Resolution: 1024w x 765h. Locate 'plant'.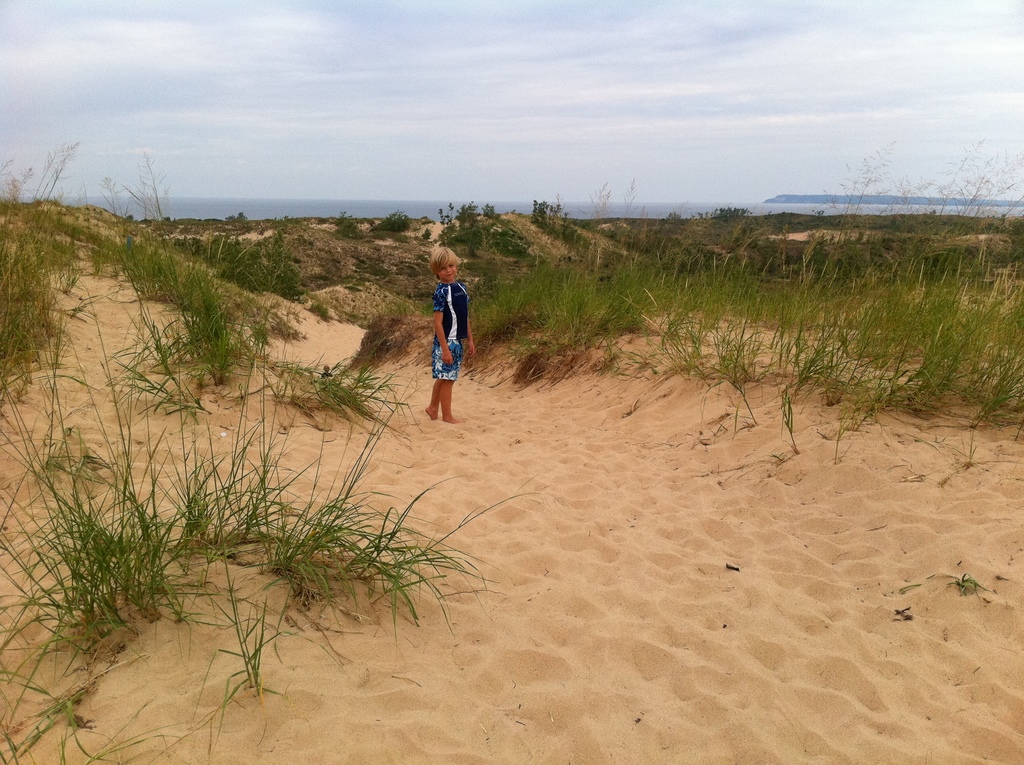
<box>934,567,998,593</box>.
